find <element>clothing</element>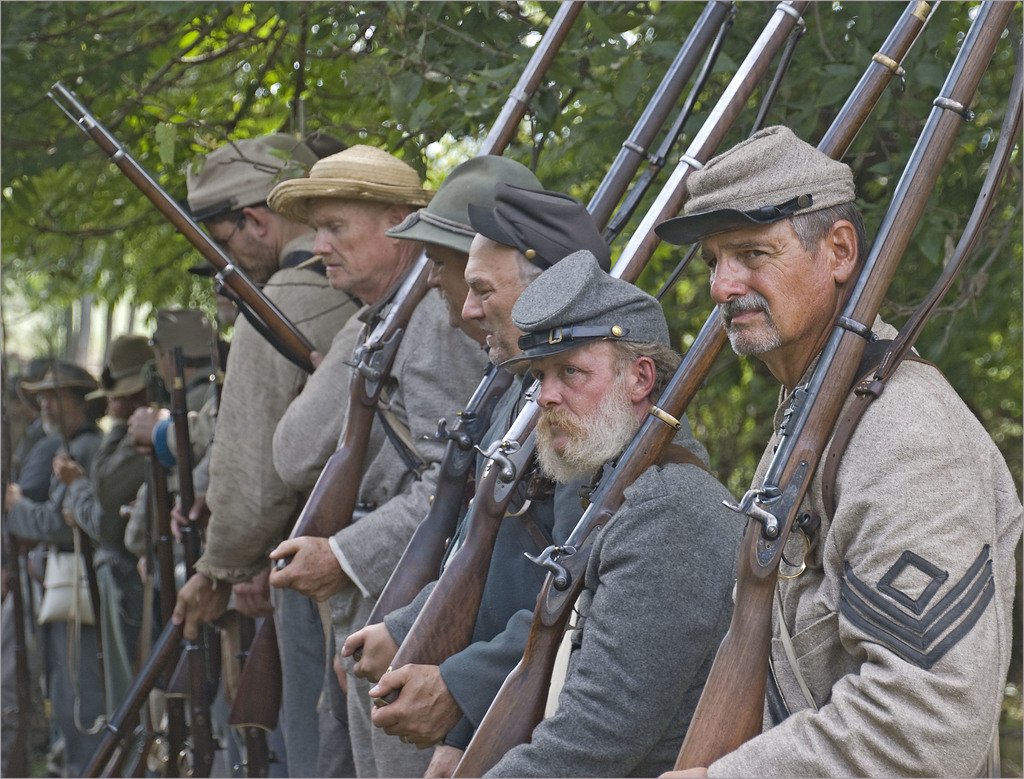
l=694, t=318, r=1023, b=778
